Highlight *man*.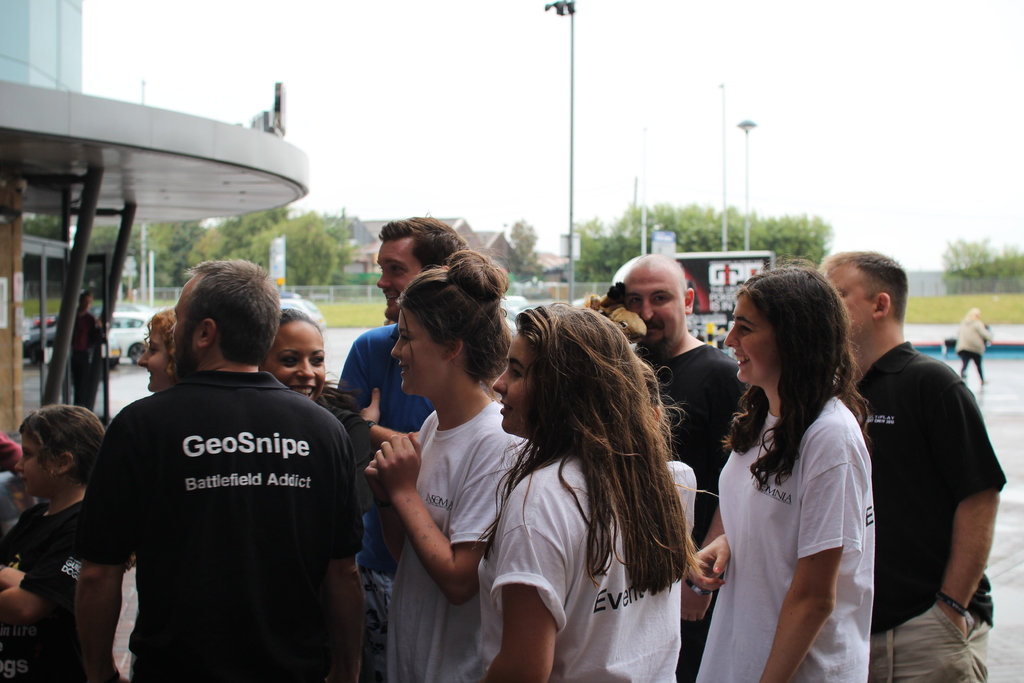
Highlighted region: <bbox>612, 251, 751, 682</bbox>.
